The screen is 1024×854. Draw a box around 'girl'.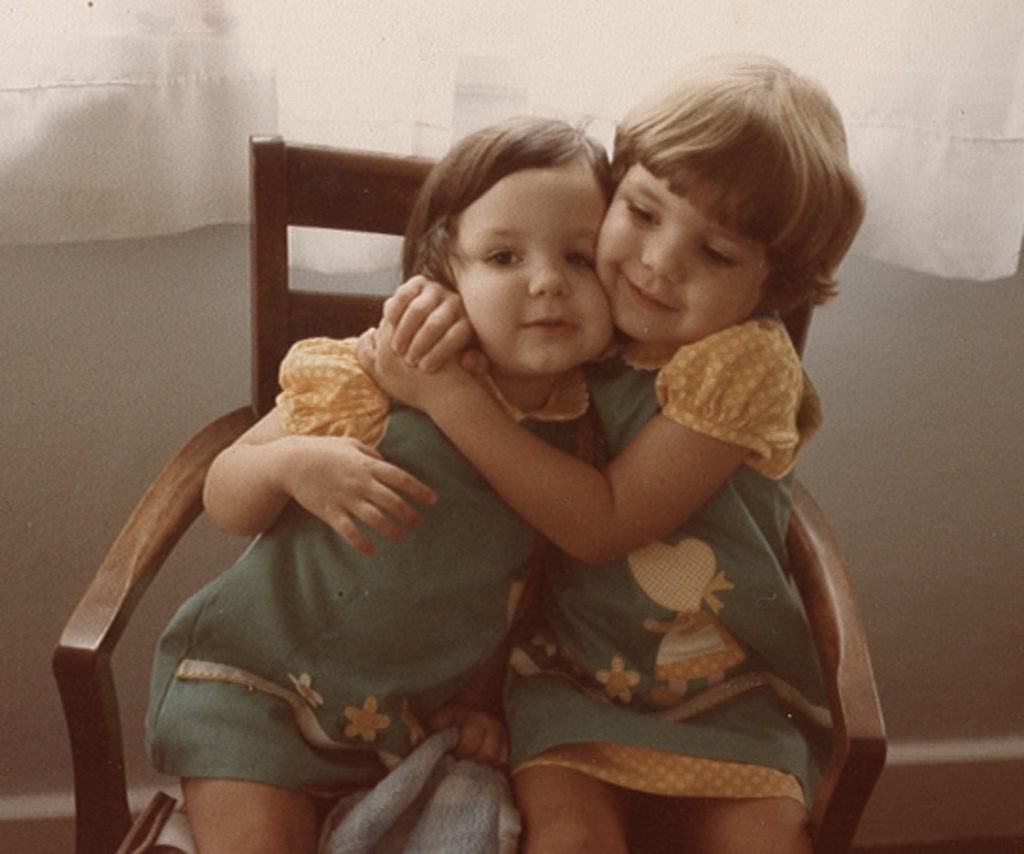
(x1=143, y1=111, x2=617, y2=852).
